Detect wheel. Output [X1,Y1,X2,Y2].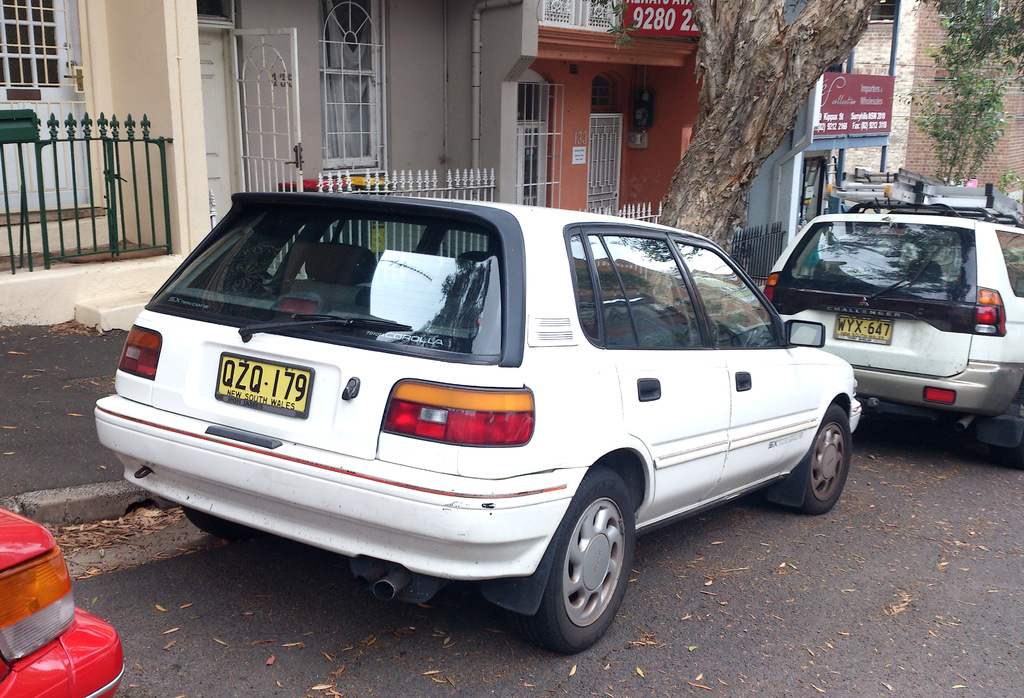
[180,504,263,539].
